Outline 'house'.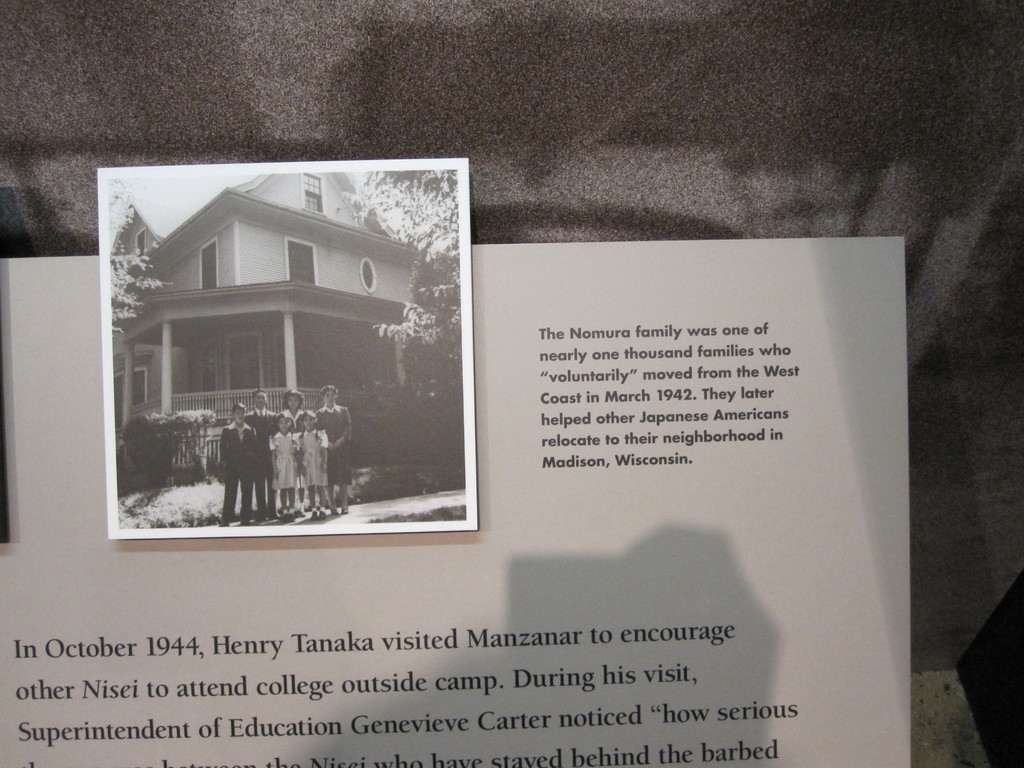
Outline: 77 156 492 563.
